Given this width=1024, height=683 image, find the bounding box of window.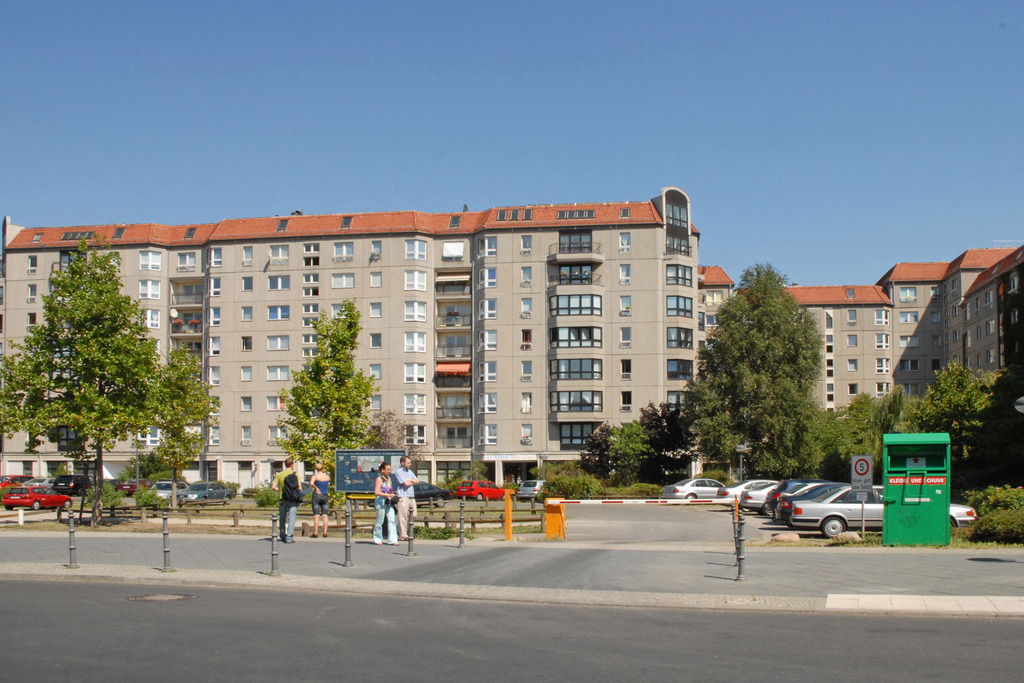
[x1=614, y1=260, x2=634, y2=288].
